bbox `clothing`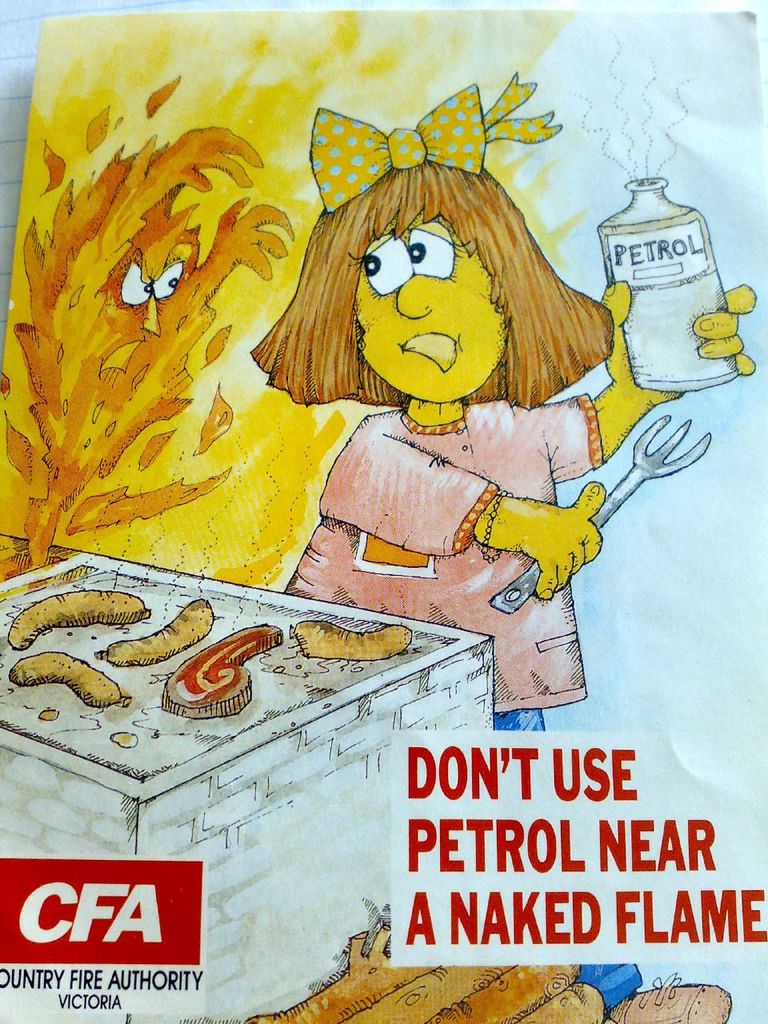
[284, 380, 631, 742]
